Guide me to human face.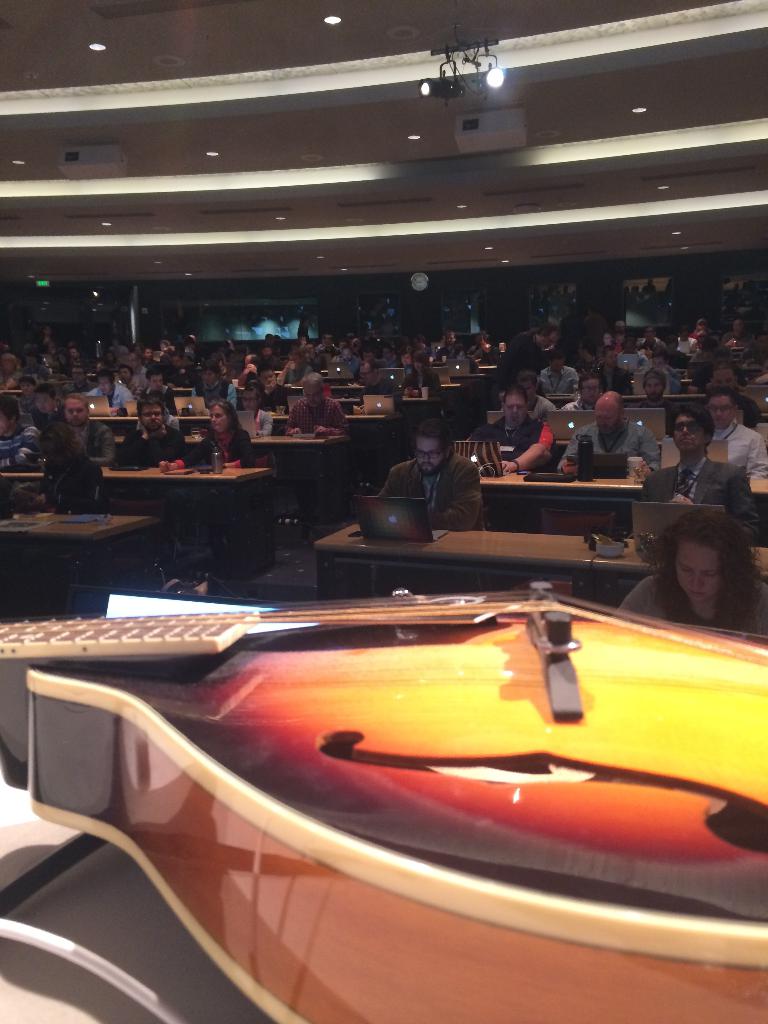
Guidance: bbox=(344, 349, 353, 358).
